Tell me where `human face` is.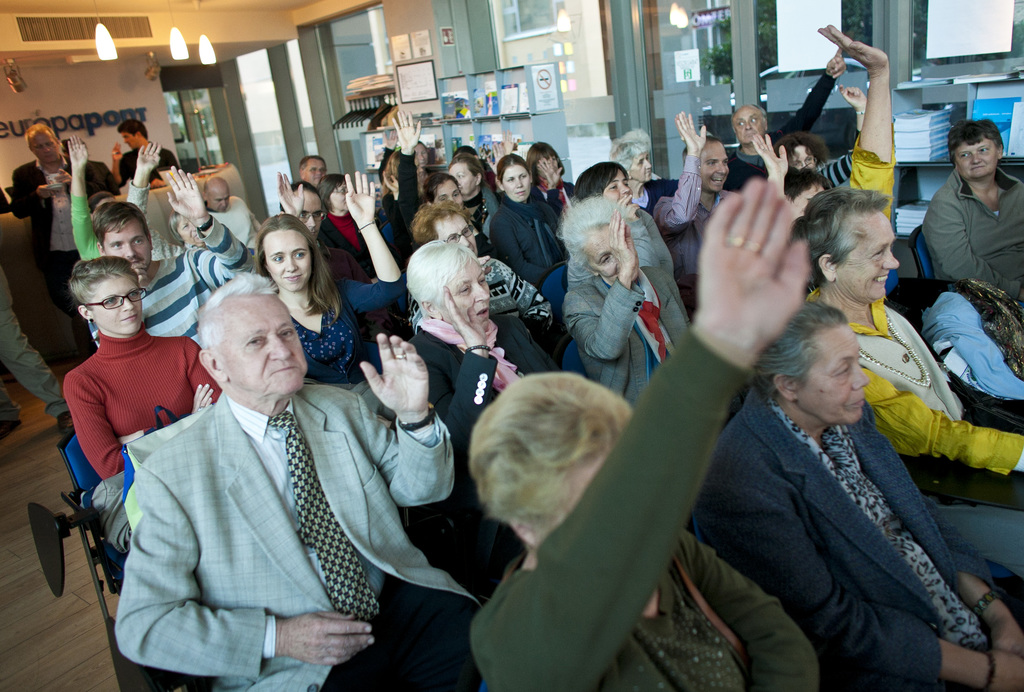
`human face` is at rect(448, 254, 492, 334).
